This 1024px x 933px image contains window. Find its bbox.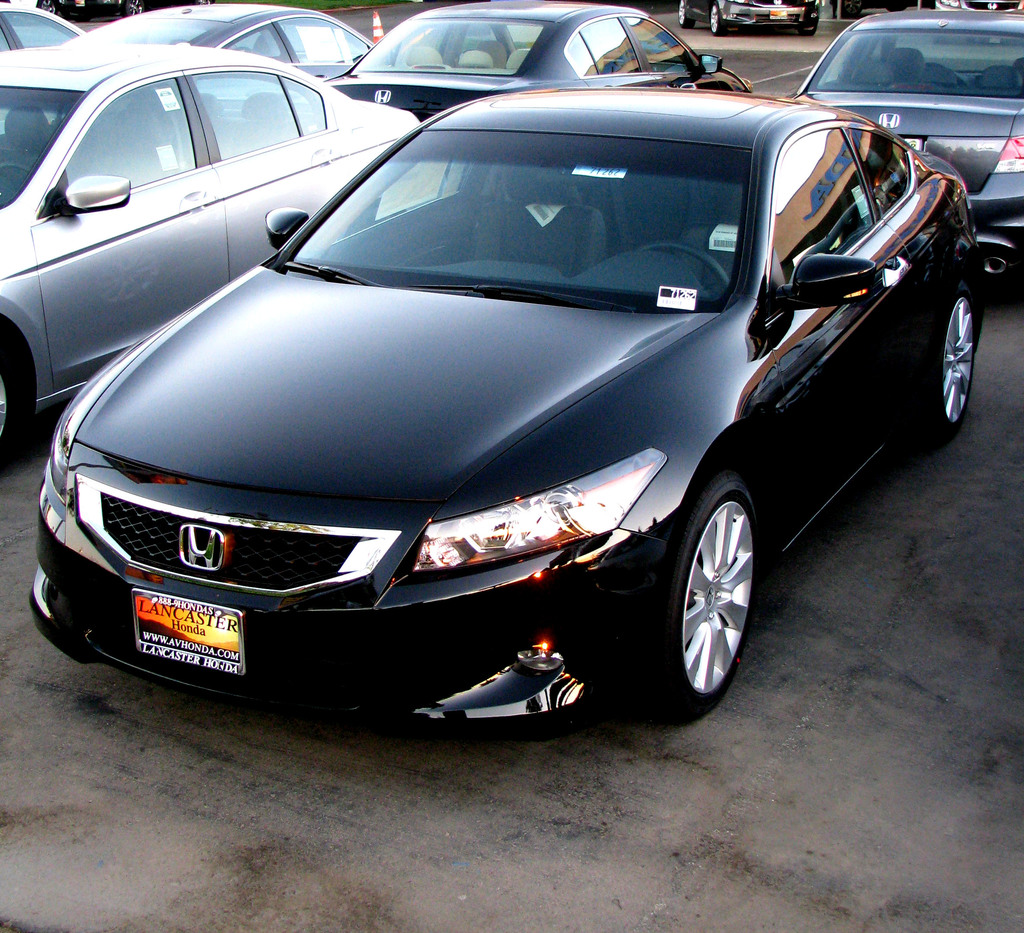
bbox=(315, 159, 454, 248).
